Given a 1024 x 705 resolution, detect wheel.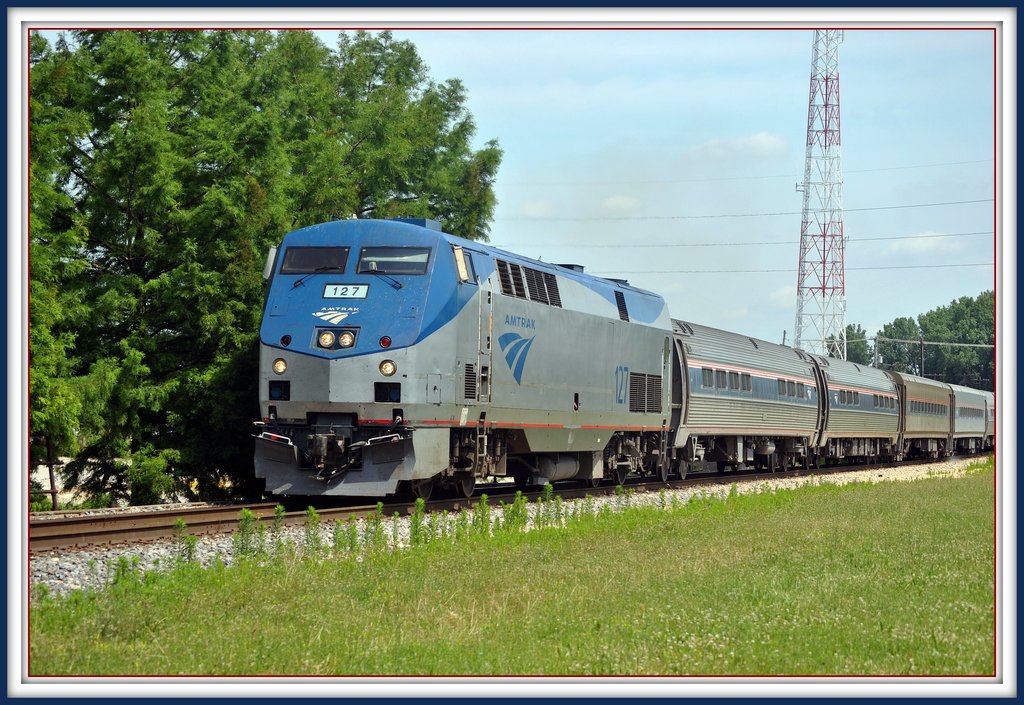
452,466,483,499.
